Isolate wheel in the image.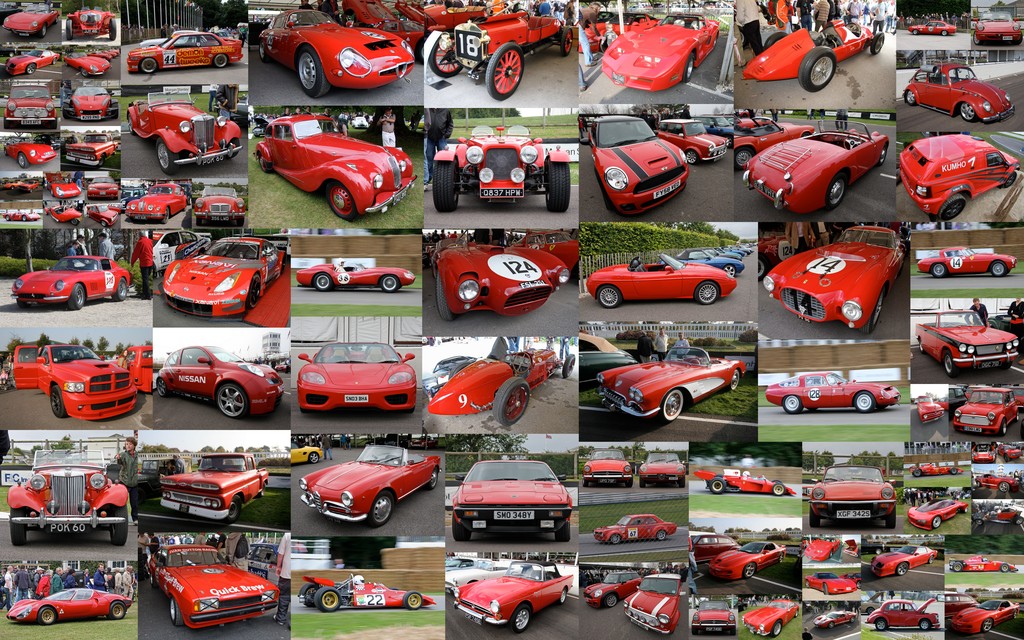
Isolated region: locate(895, 561, 908, 574).
